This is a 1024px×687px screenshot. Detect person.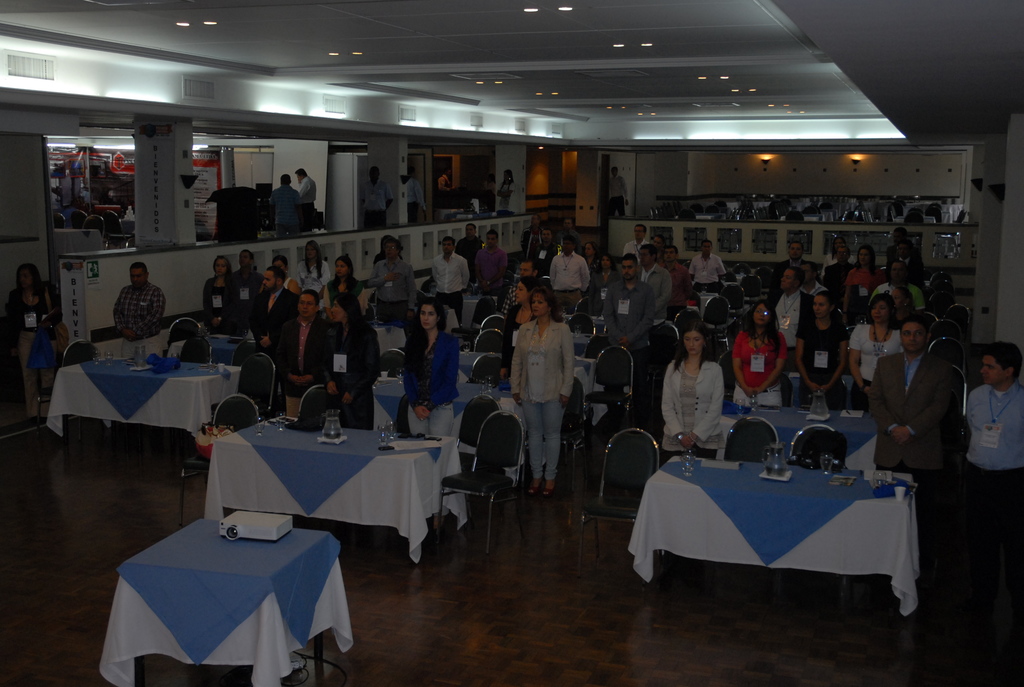
Rect(436, 167, 455, 192).
